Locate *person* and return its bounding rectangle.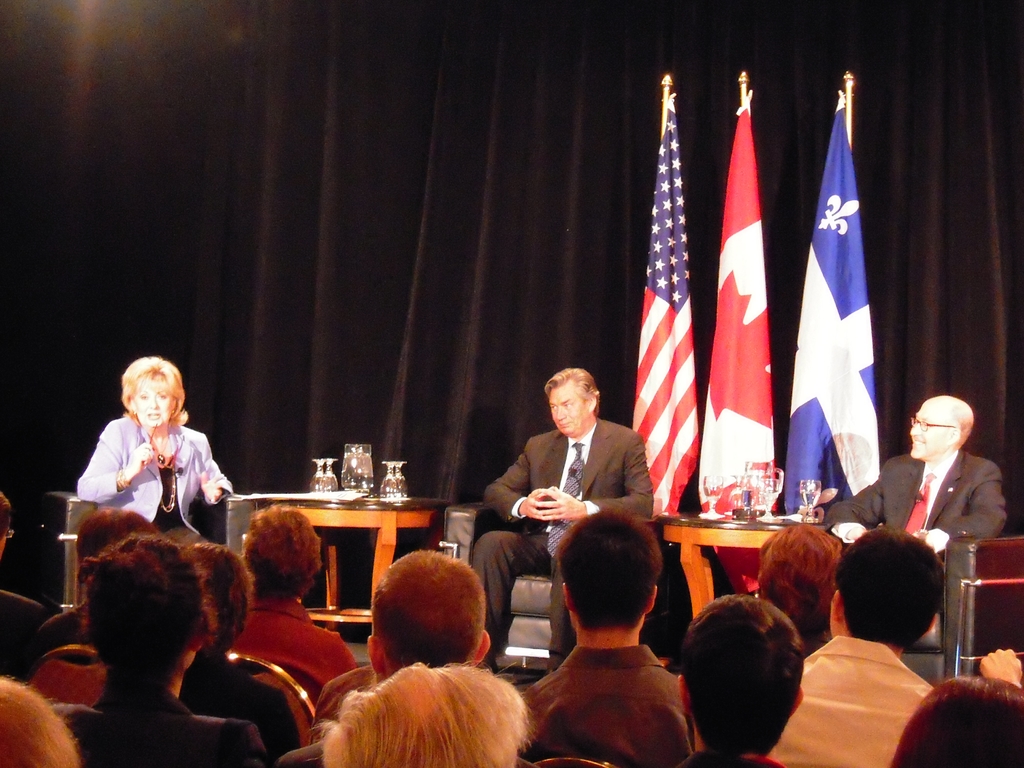
(780,523,925,765).
